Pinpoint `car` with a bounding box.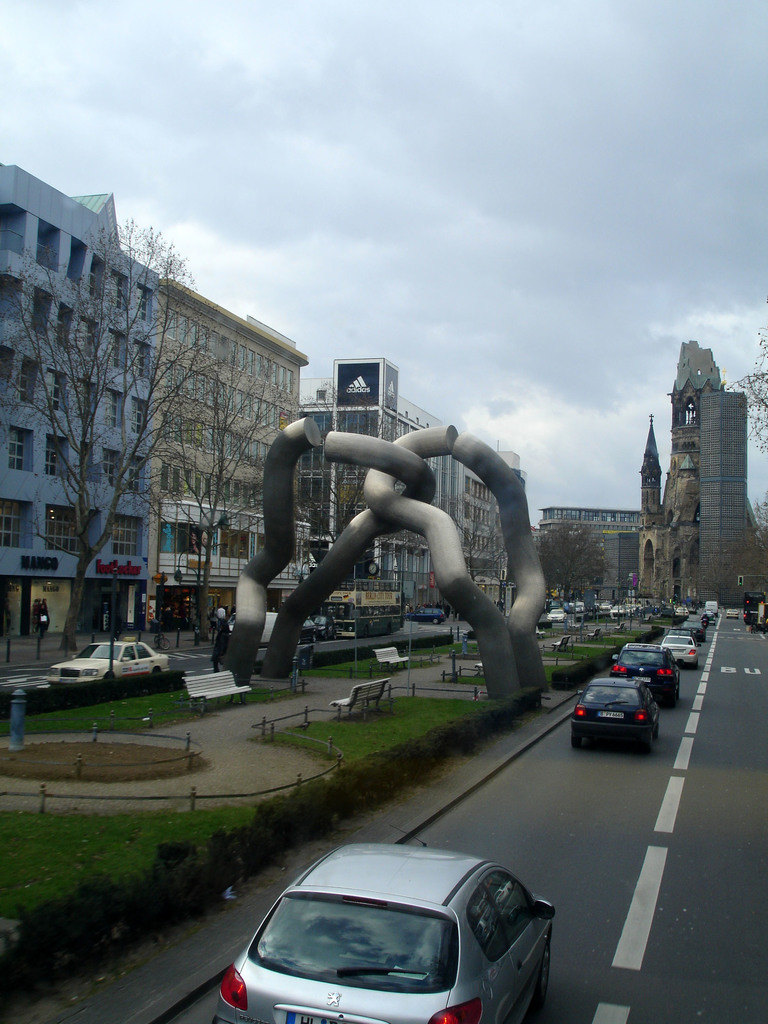
604:602:624:620.
